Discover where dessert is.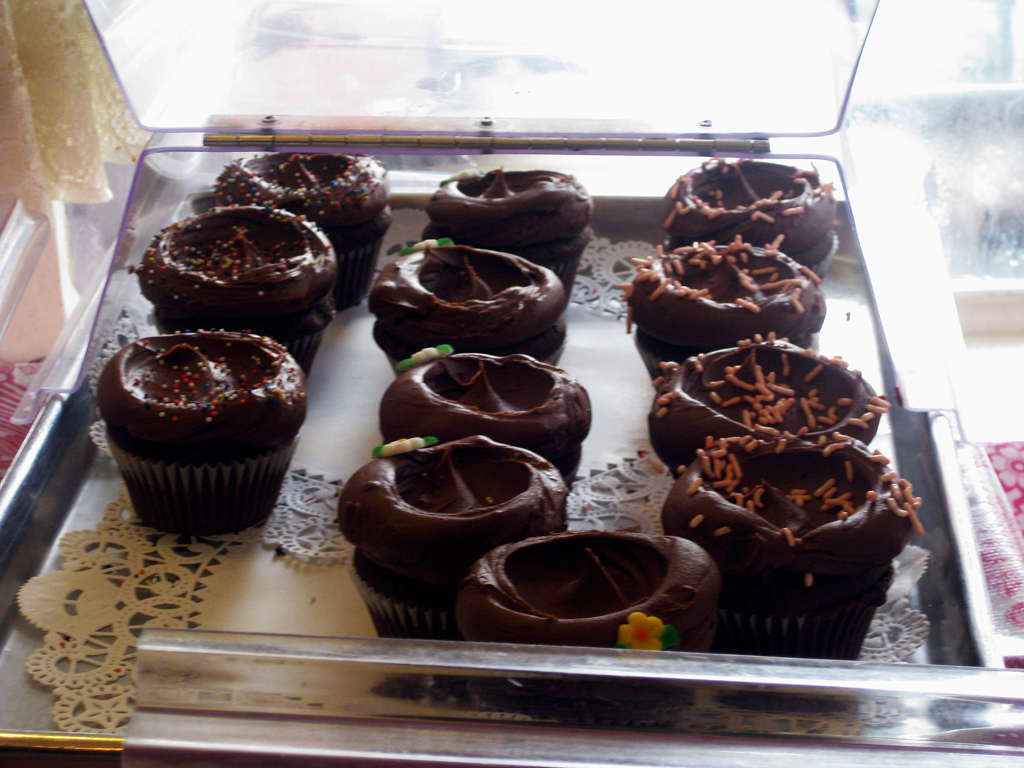
Discovered at l=149, t=197, r=335, b=357.
